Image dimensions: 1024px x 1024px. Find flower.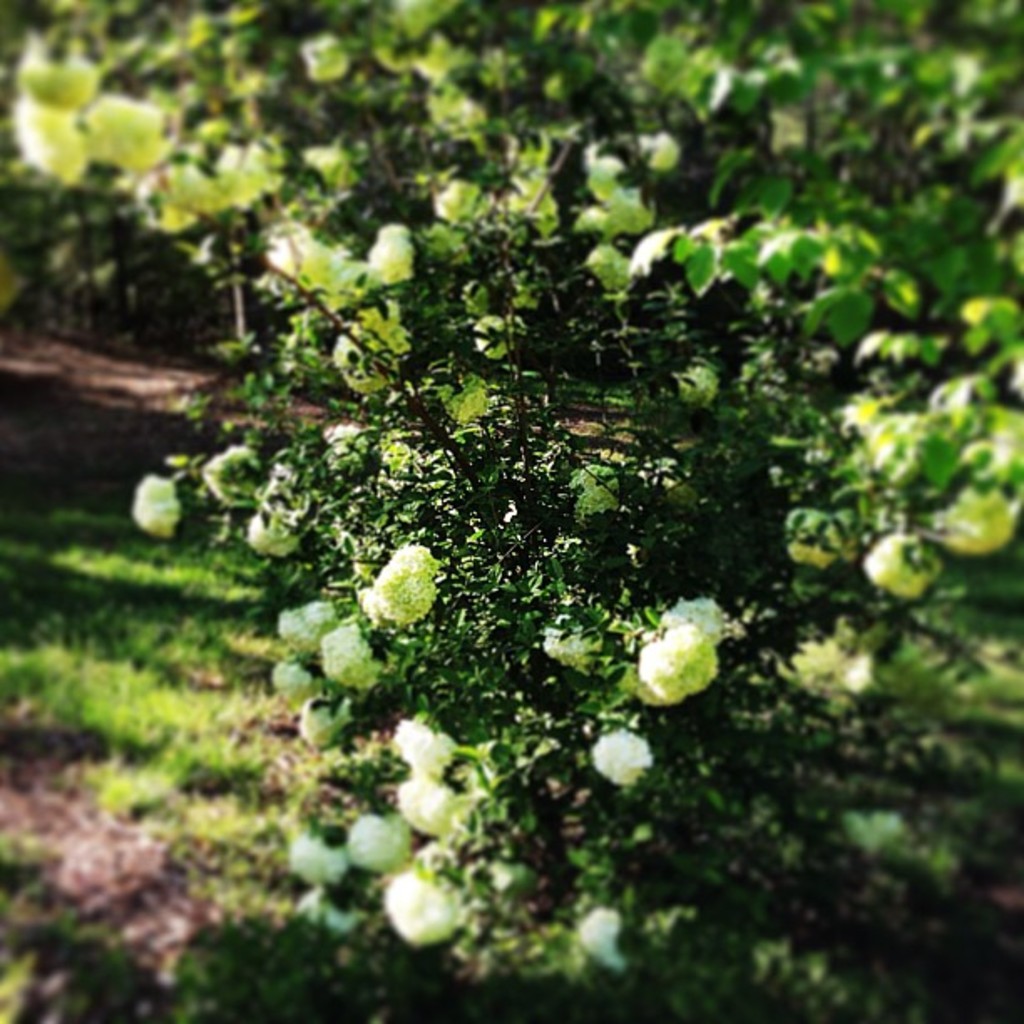
(392, 773, 462, 848).
